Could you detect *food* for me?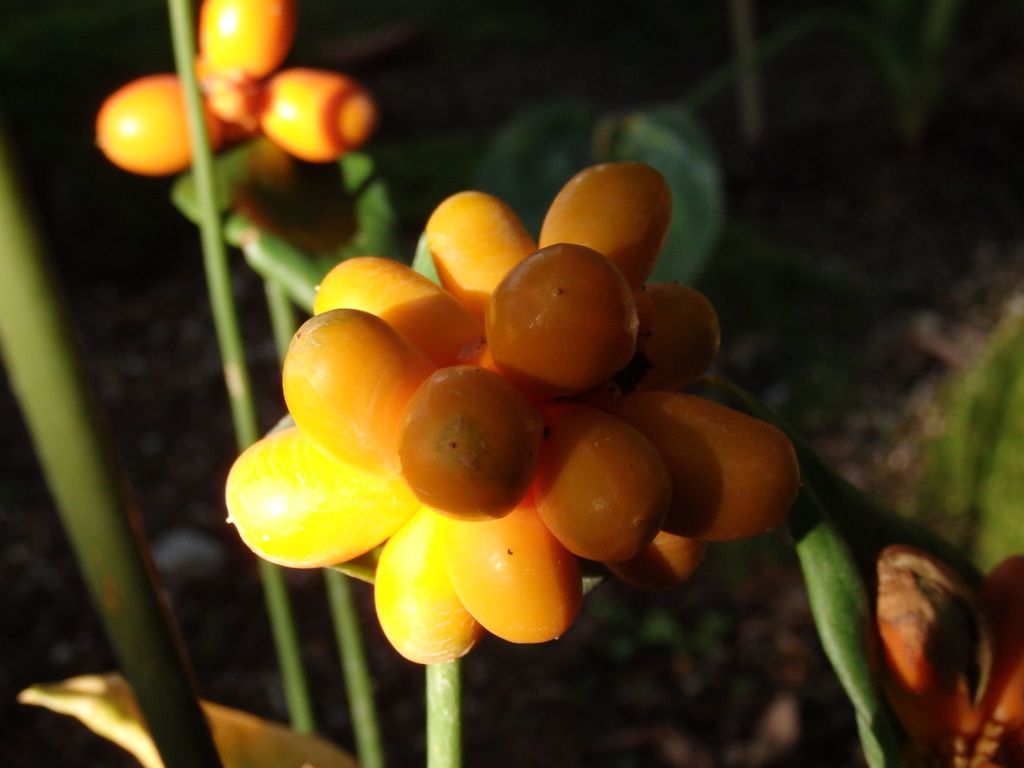
Detection result: (left=426, top=188, right=538, bottom=326).
